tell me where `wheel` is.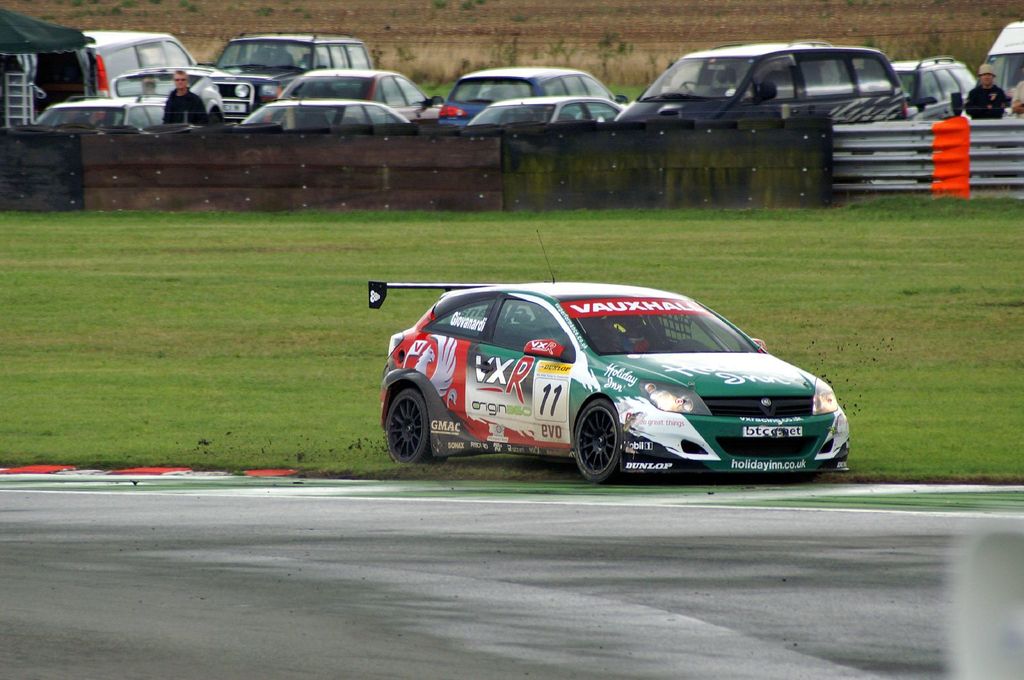
`wheel` is at <region>579, 413, 650, 482</region>.
